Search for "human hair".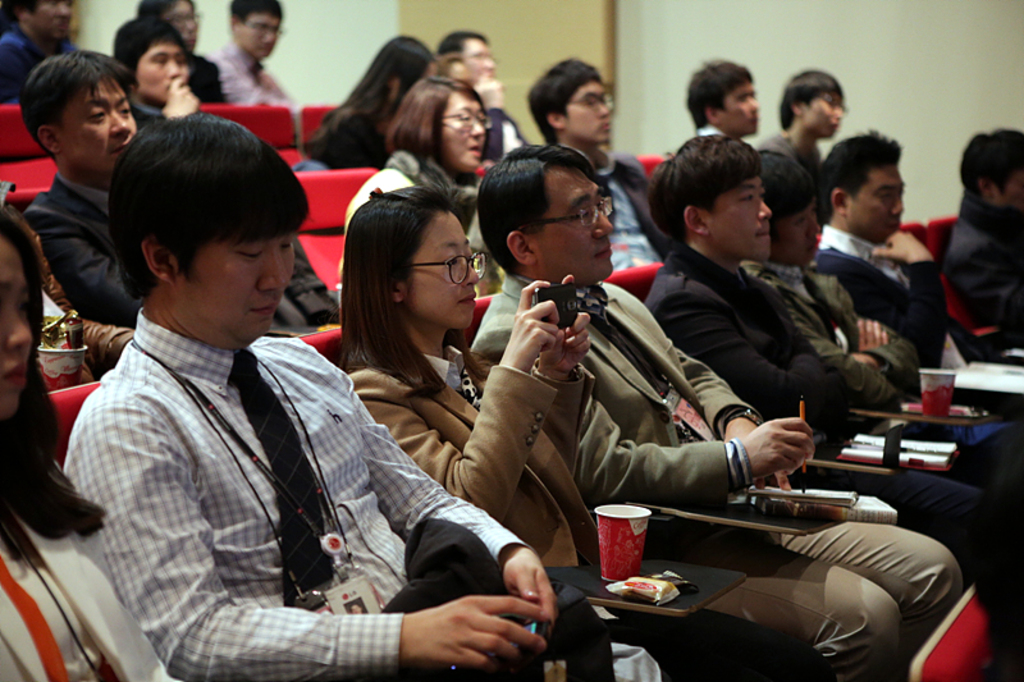
Found at bbox(401, 64, 488, 156).
